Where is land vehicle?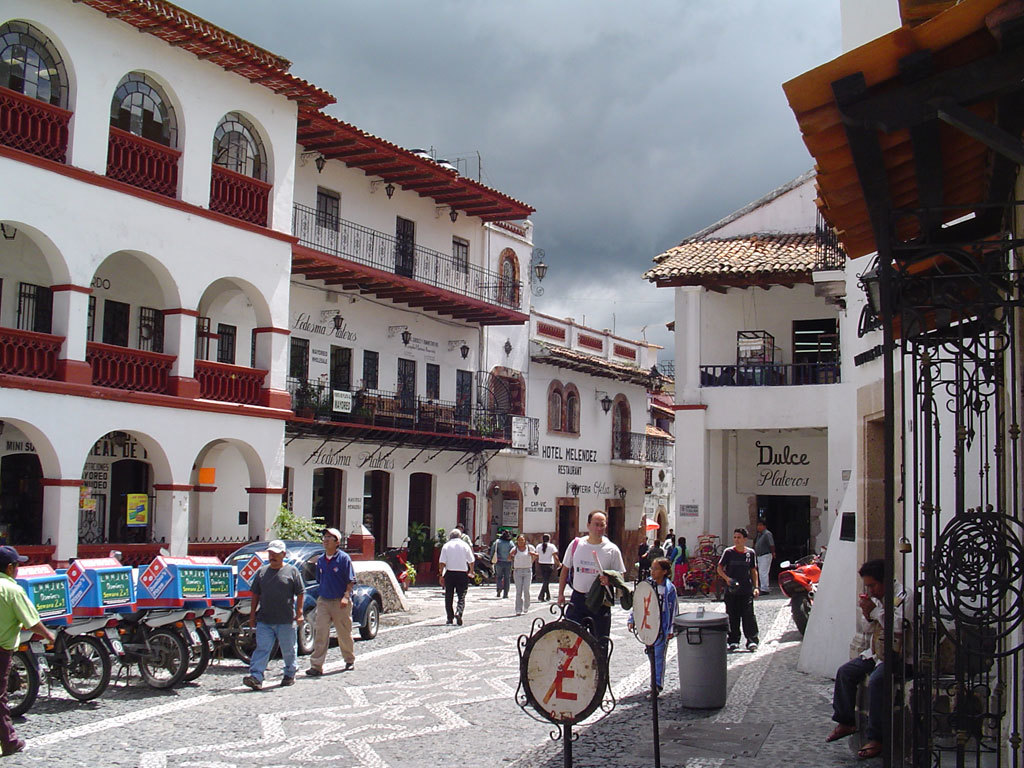
1:632:38:713.
